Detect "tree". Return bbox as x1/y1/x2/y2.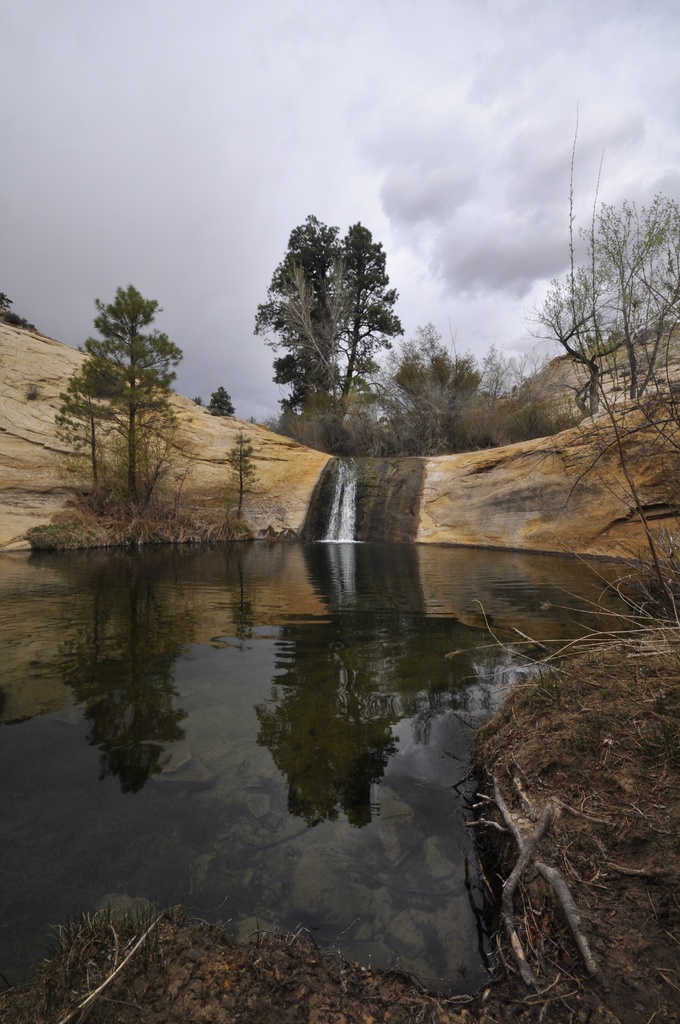
249/200/423/444.
